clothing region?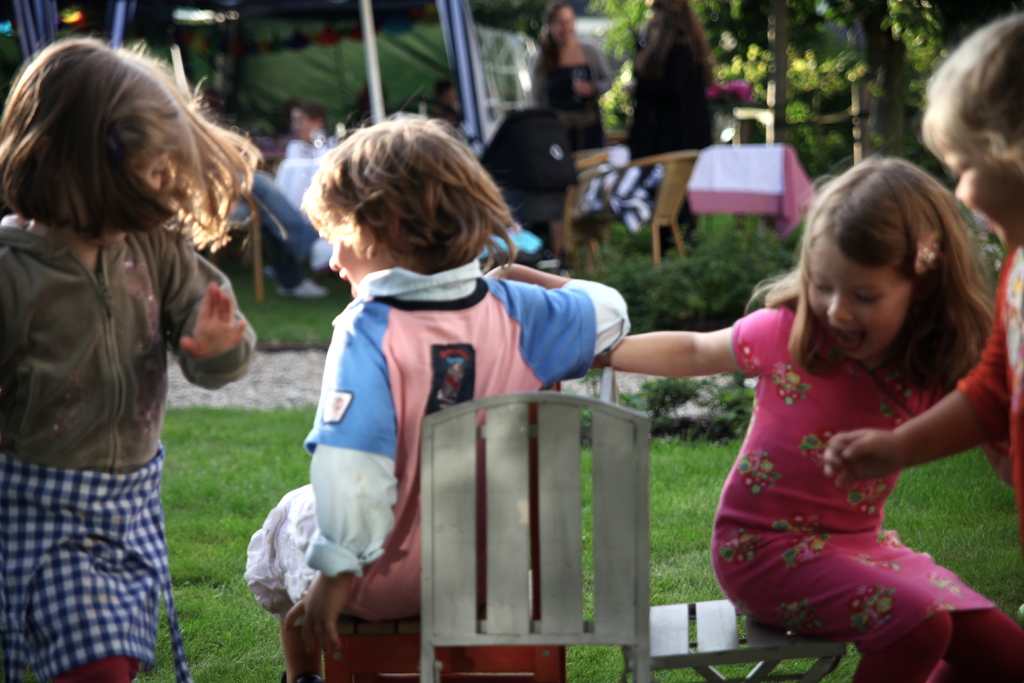
left=529, top=42, right=611, bottom=143
